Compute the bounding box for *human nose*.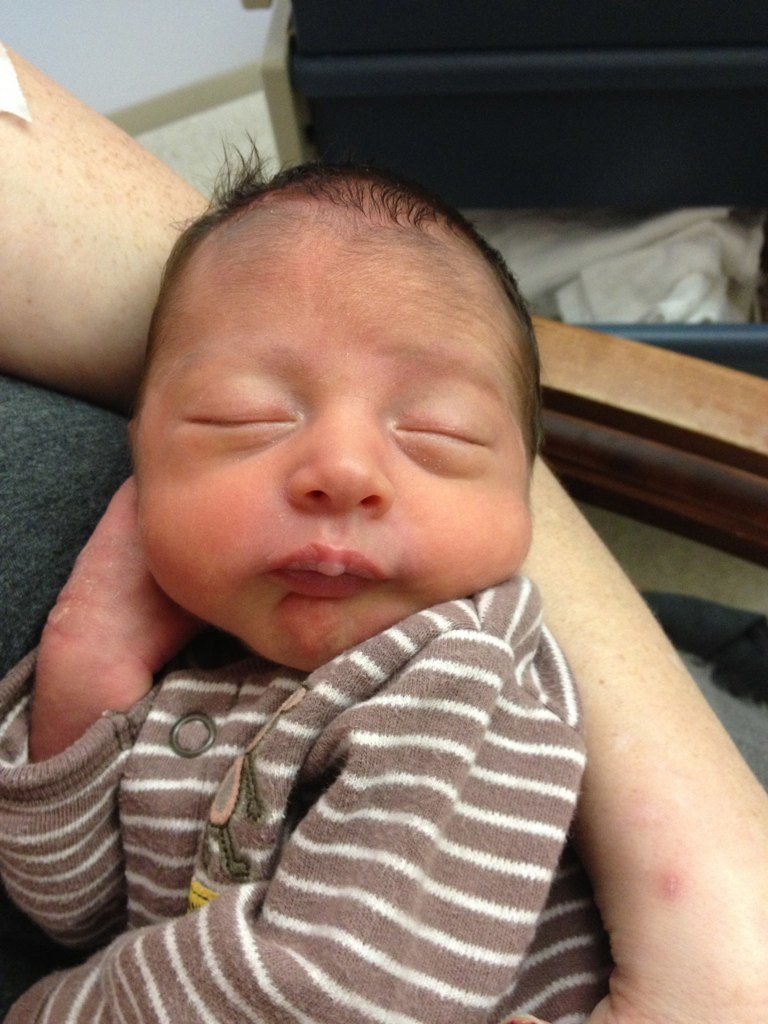
x1=279, y1=401, x2=391, y2=510.
